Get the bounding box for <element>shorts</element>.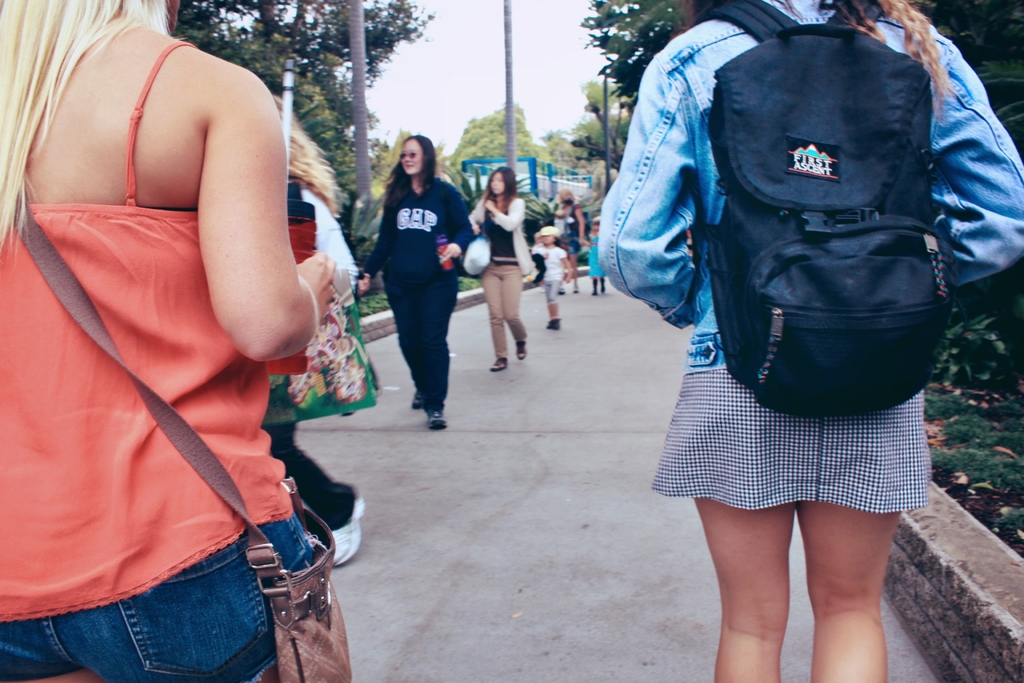
x1=564 y1=242 x2=582 y2=254.
